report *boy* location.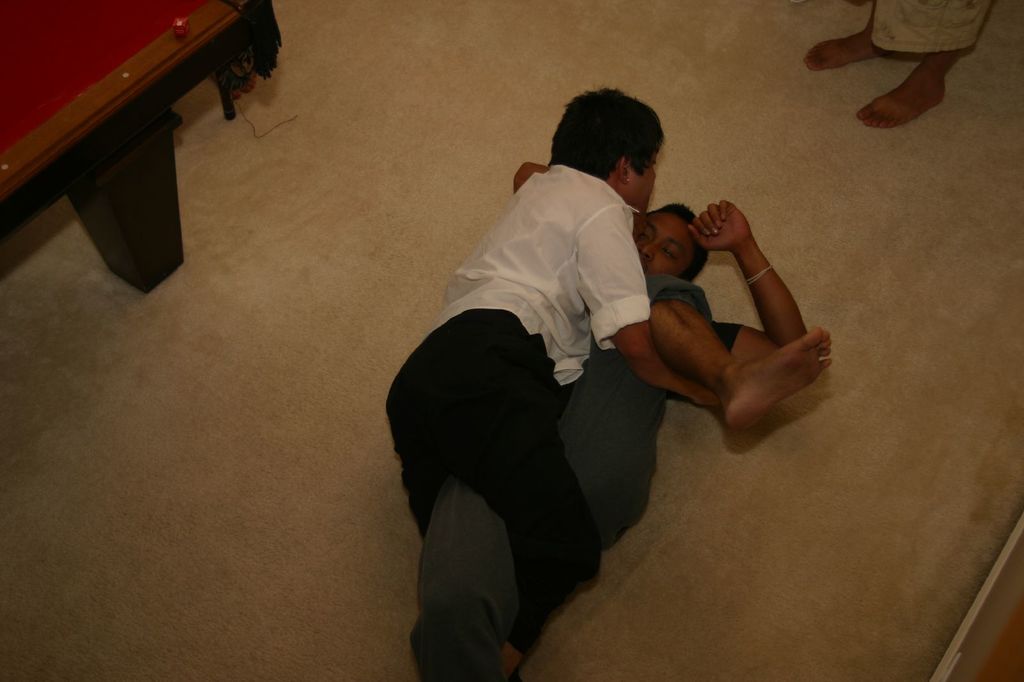
Report: 504,183,816,681.
